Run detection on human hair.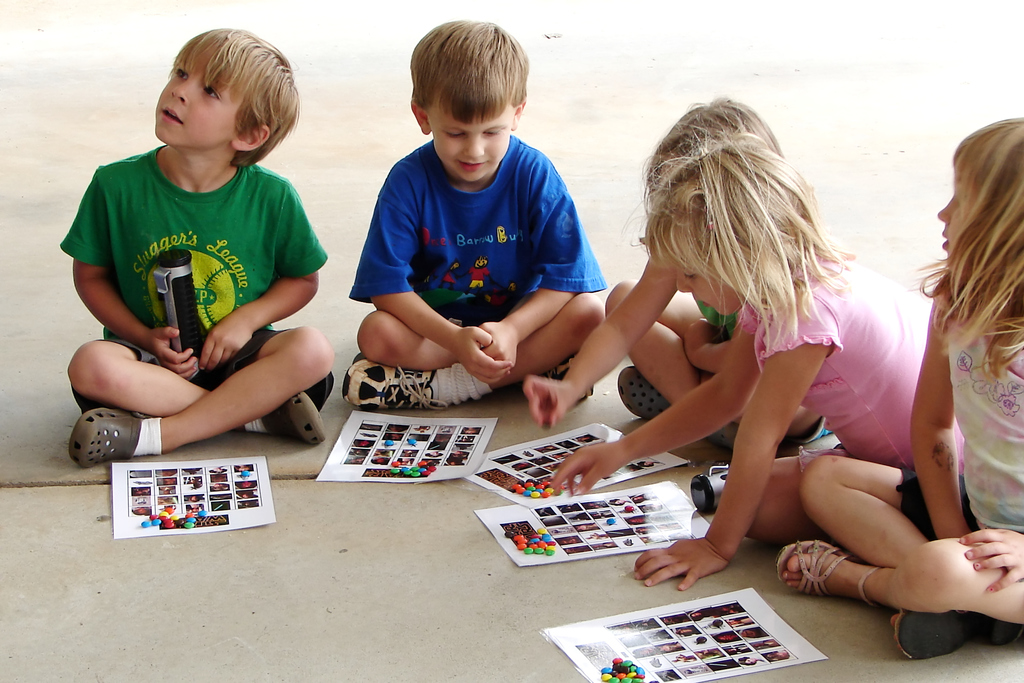
Result: locate(171, 29, 302, 168).
